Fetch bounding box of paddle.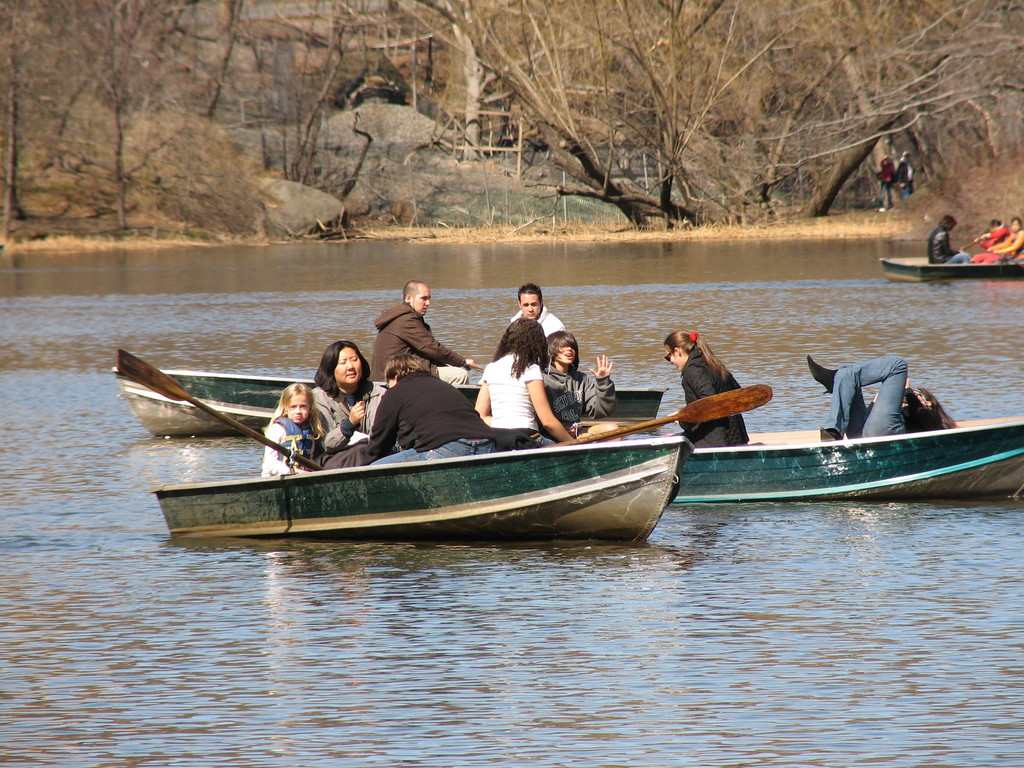
Bbox: 468,364,488,374.
